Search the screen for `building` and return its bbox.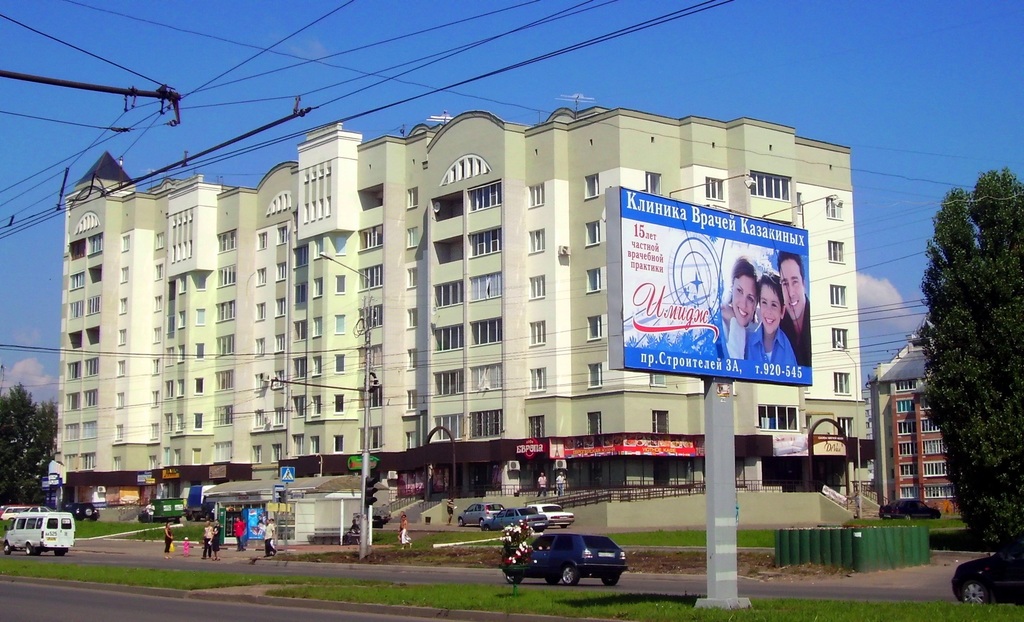
Found: x1=872 y1=346 x2=957 y2=517.
